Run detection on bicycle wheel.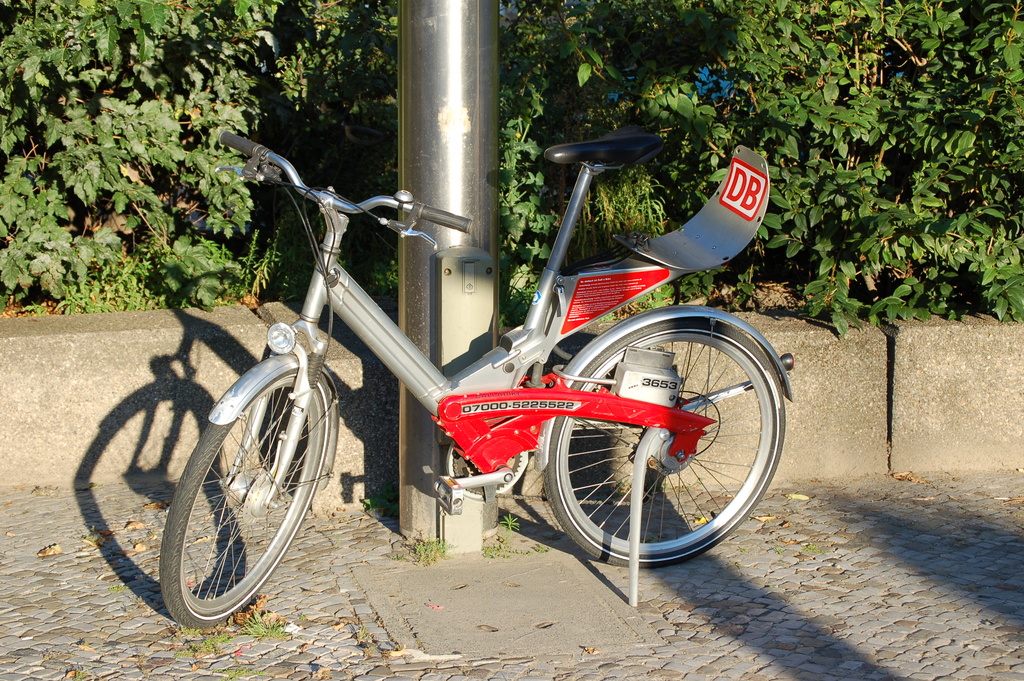
Result: region(160, 369, 329, 628).
